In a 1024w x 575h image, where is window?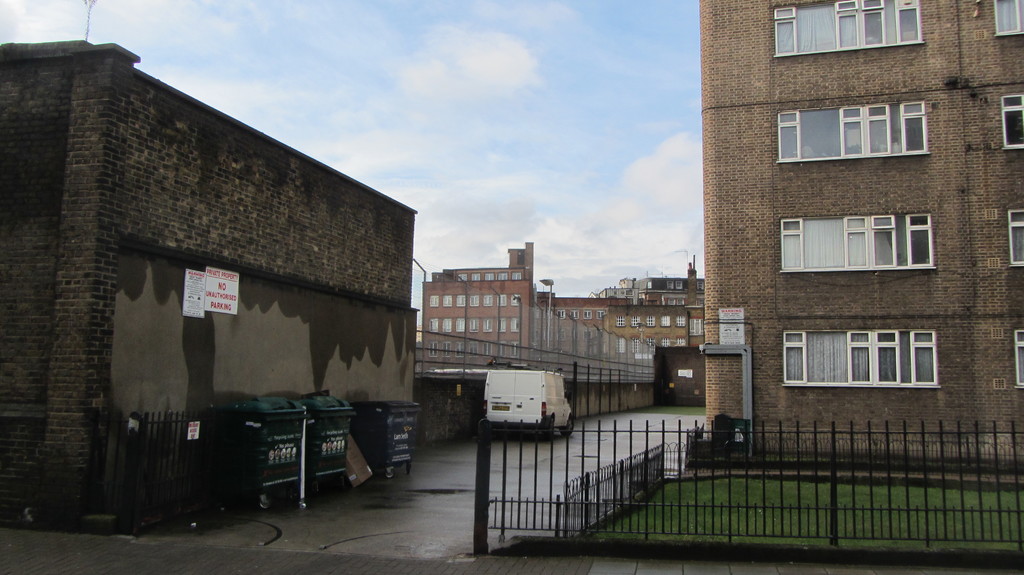
rect(429, 295, 437, 307).
